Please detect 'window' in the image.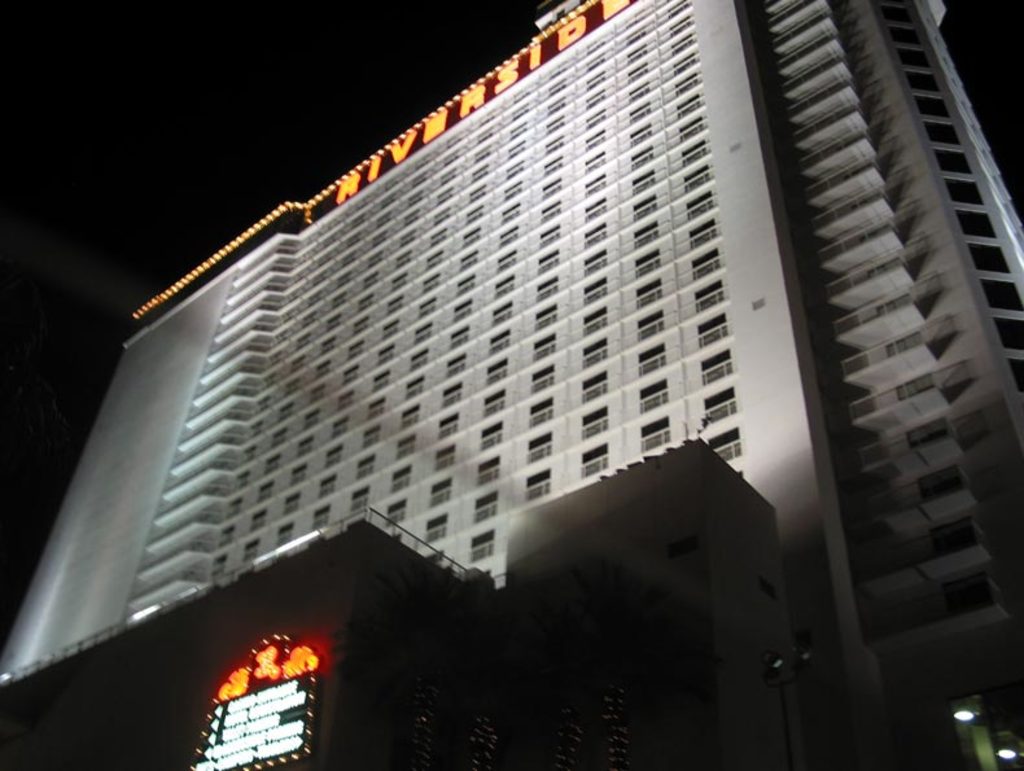
box(481, 454, 502, 486).
